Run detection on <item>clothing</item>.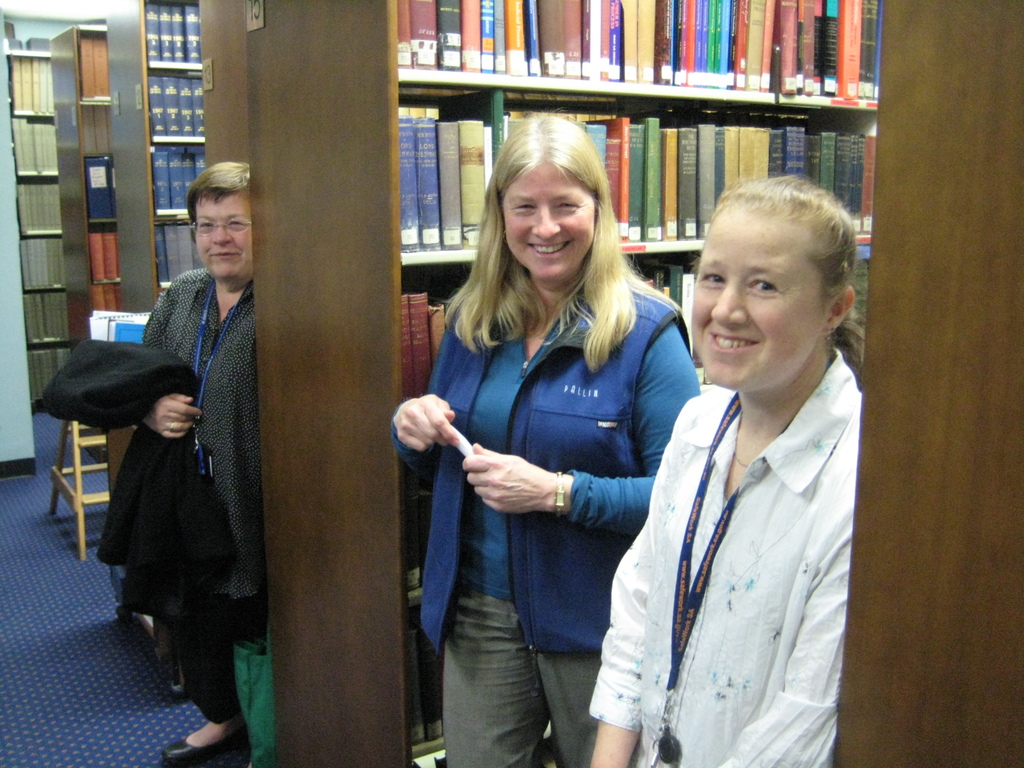
Result: [388,271,705,767].
